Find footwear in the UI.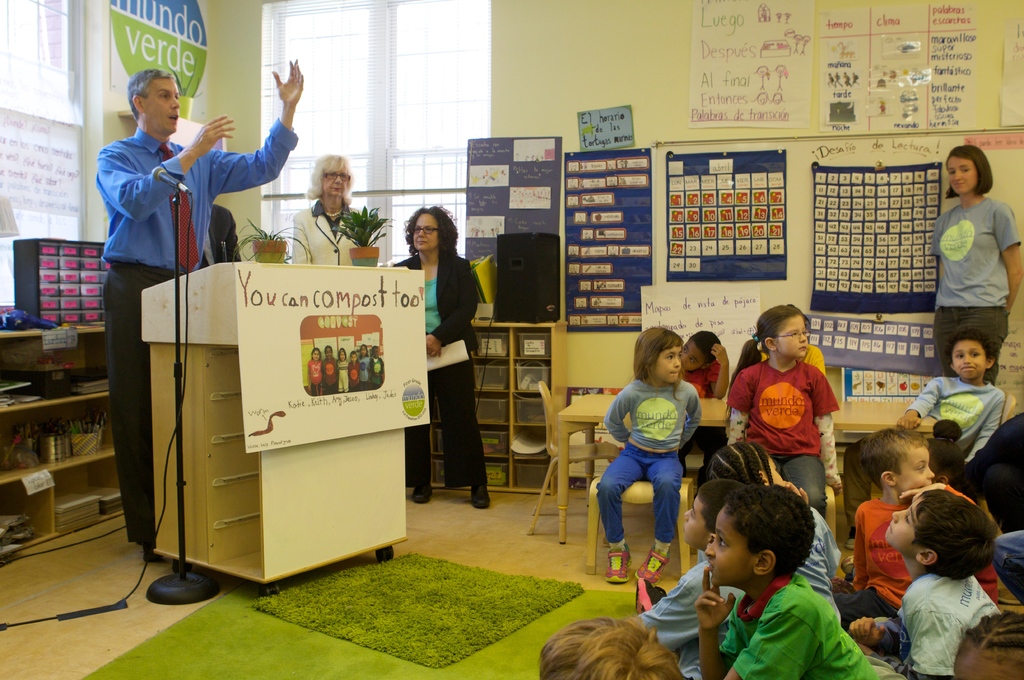
UI element at x1=633 y1=546 x2=672 y2=582.
